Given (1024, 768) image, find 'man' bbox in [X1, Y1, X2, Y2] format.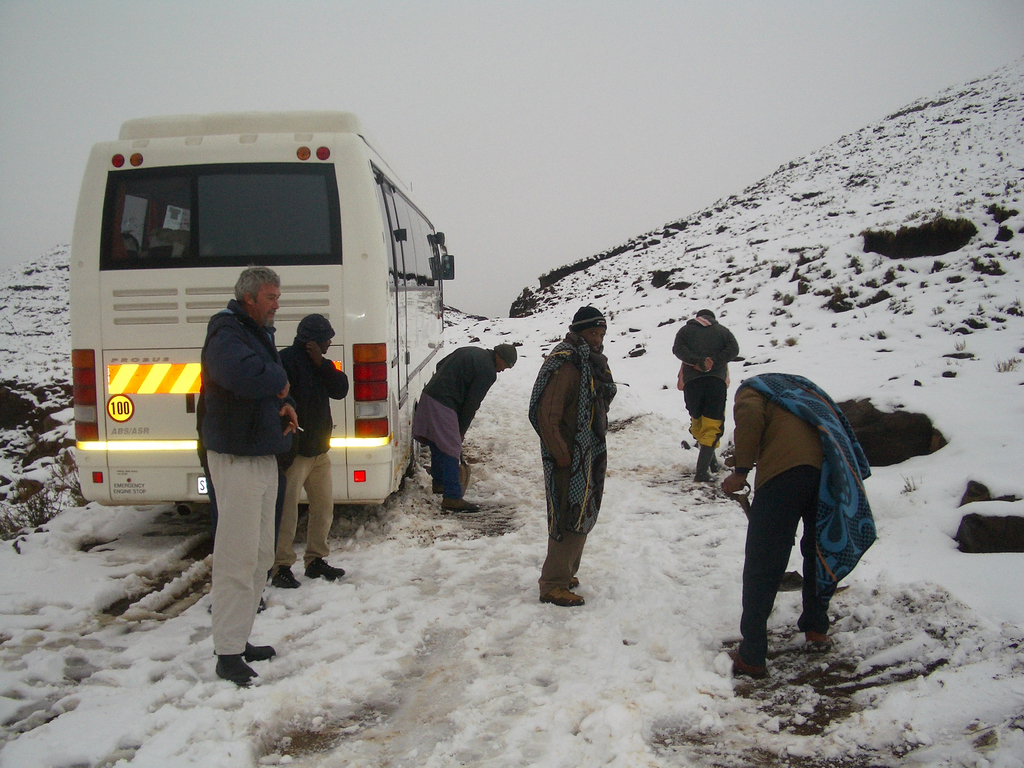
[403, 340, 520, 508].
